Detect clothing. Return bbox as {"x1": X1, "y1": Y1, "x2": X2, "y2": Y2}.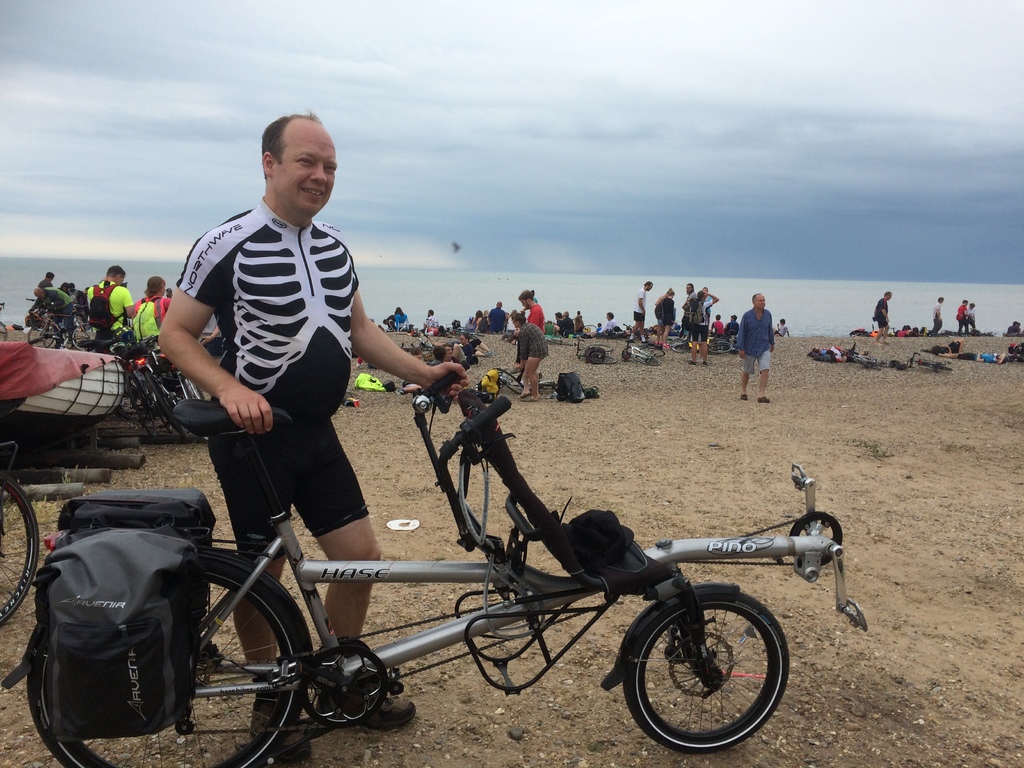
{"x1": 654, "y1": 298, "x2": 674, "y2": 326}.
